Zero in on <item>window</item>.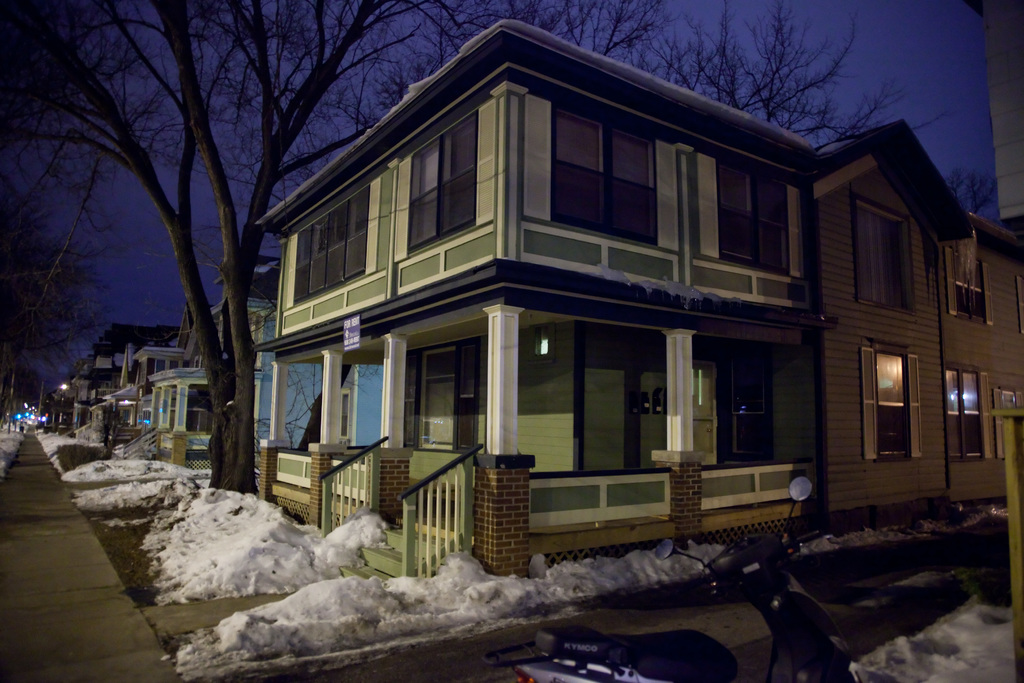
Zeroed in: l=854, t=195, r=911, b=317.
